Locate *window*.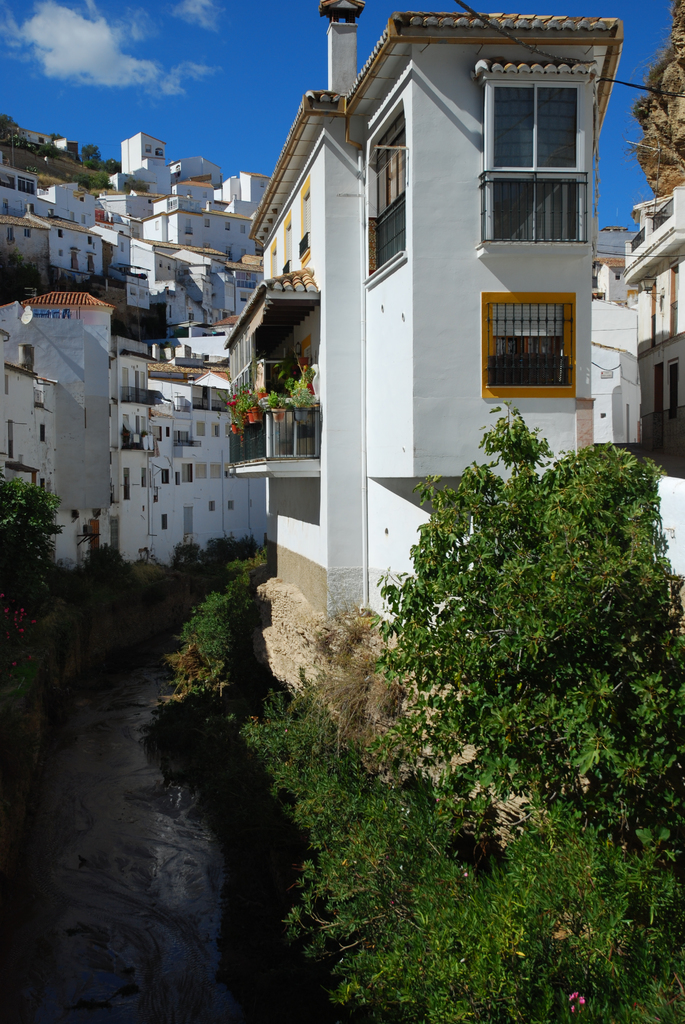
Bounding box: pyautogui.locateOnScreen(183, 461, 193, 483).
